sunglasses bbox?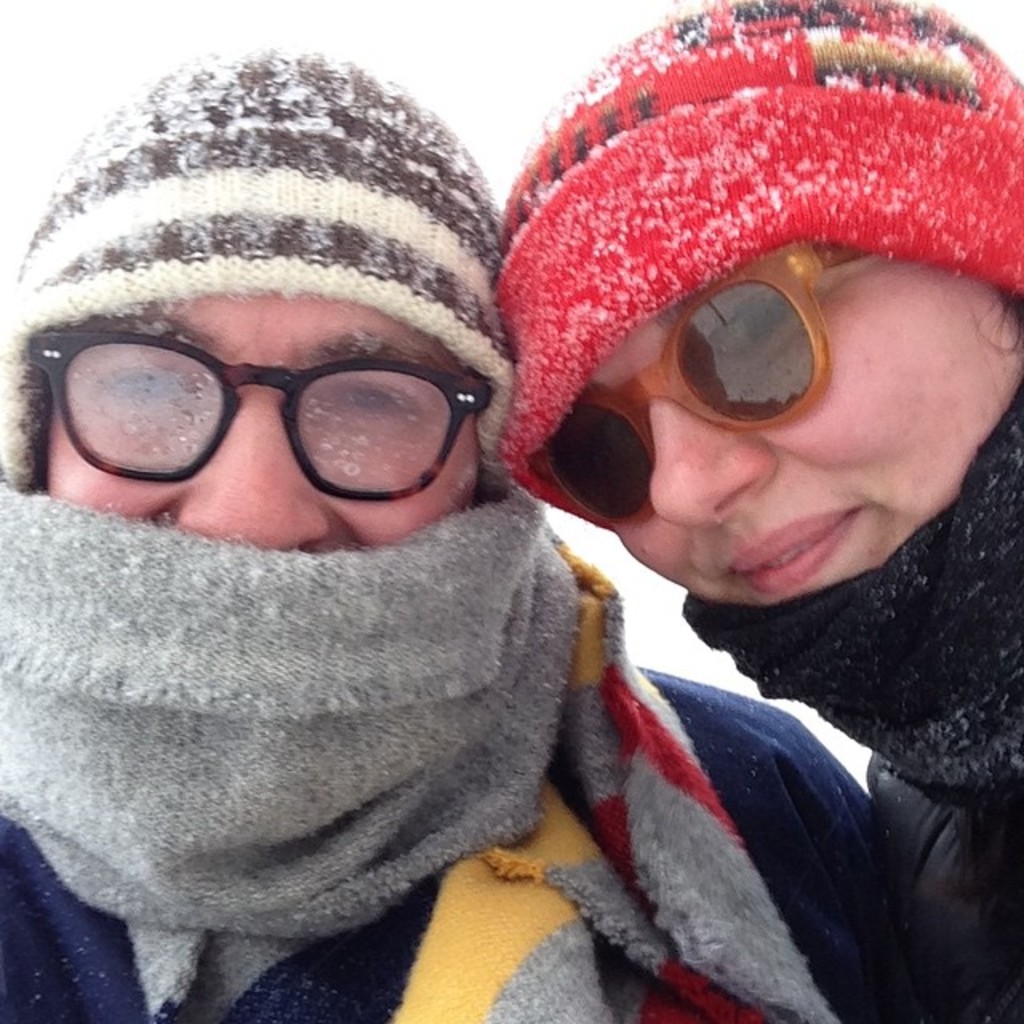
BBox(541, 243, 894, 528)
